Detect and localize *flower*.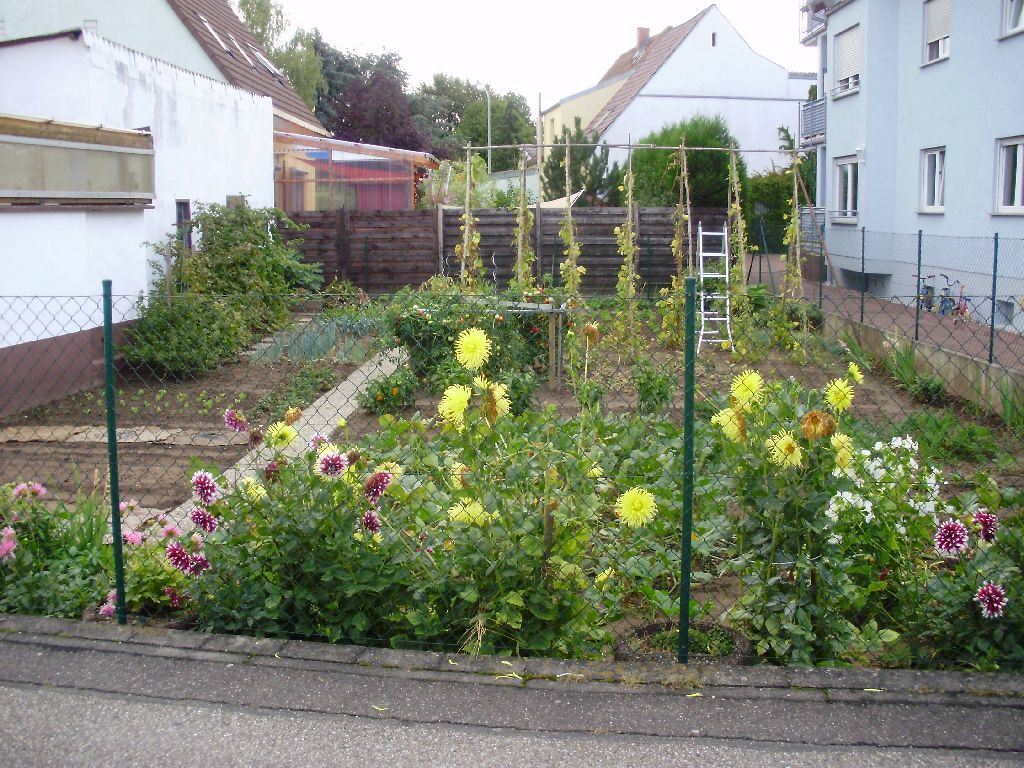
Localized at 473 377 516 422.
